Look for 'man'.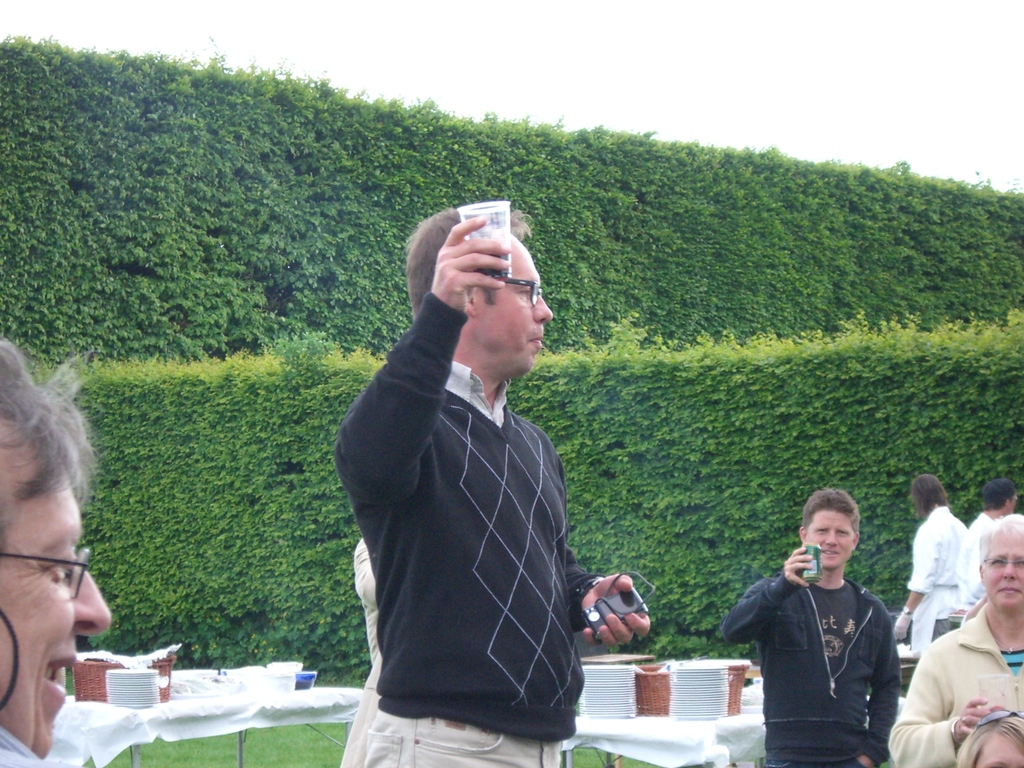
Found: Rect(0, 335, 111, 767).
